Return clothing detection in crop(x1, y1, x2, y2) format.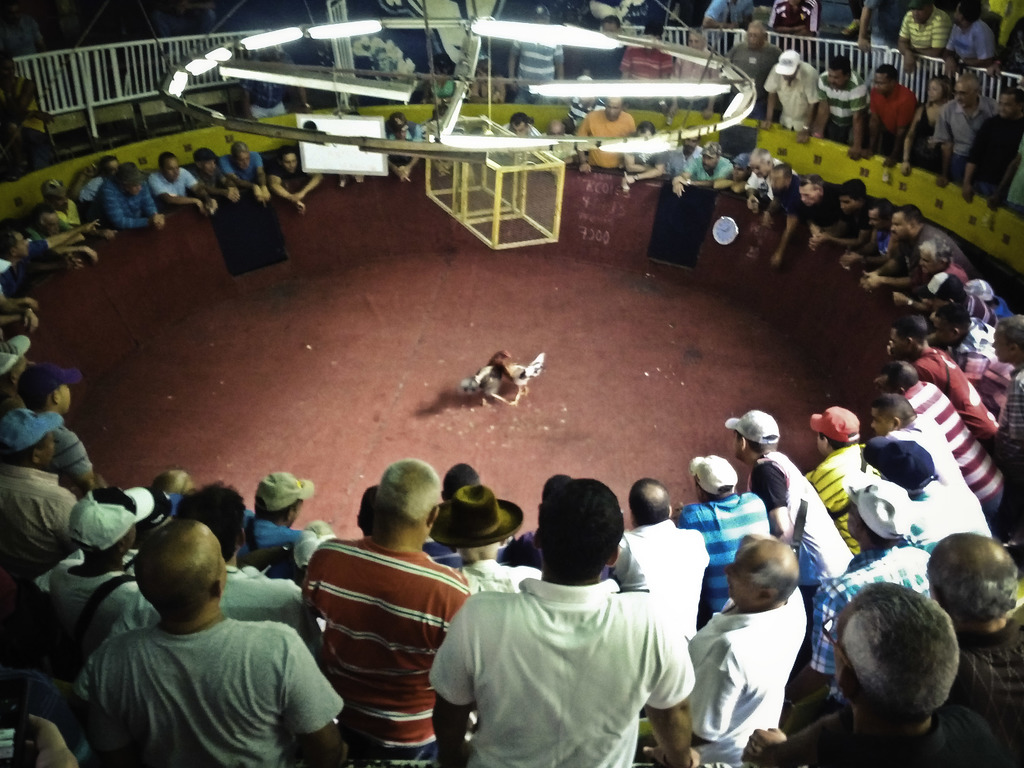
crop(947, 19, 1001, 63).
